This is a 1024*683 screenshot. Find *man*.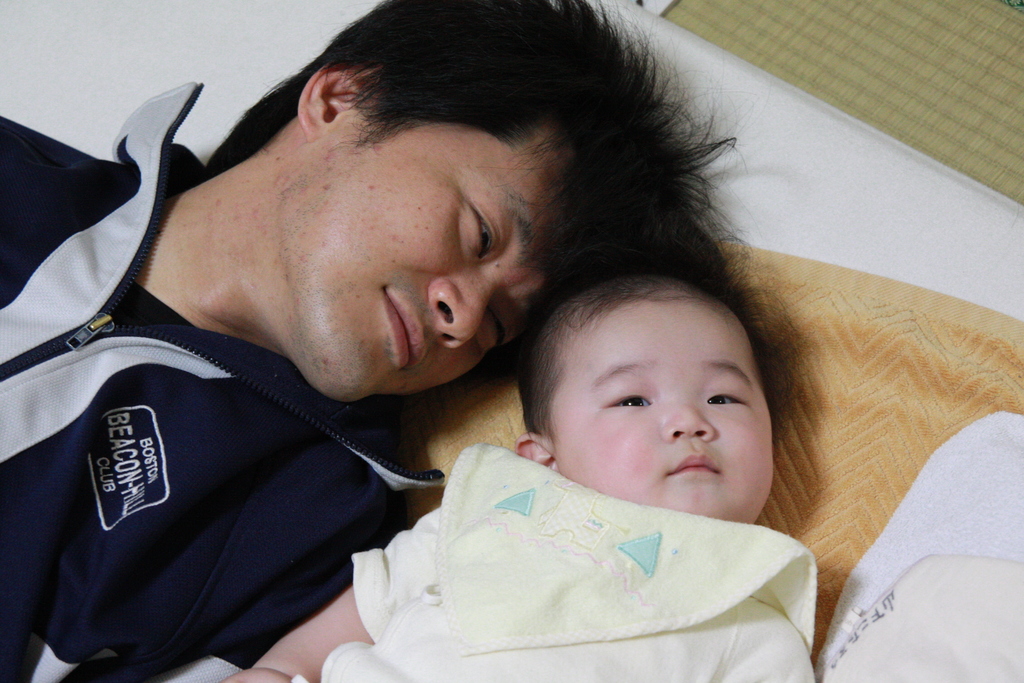
Bounding box: left=0, top=0, right=746, bottom=682.
